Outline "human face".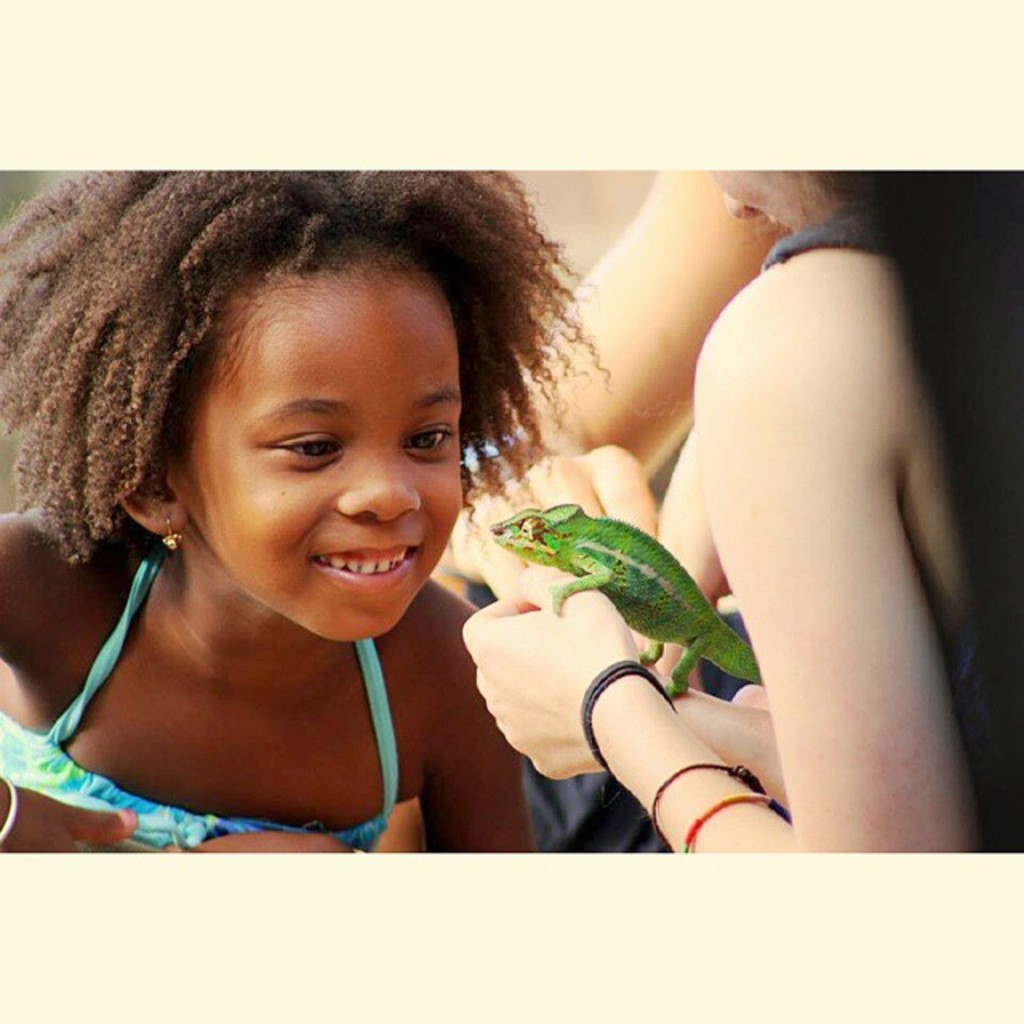
Outline: <box>173,242,466,648</box>.
